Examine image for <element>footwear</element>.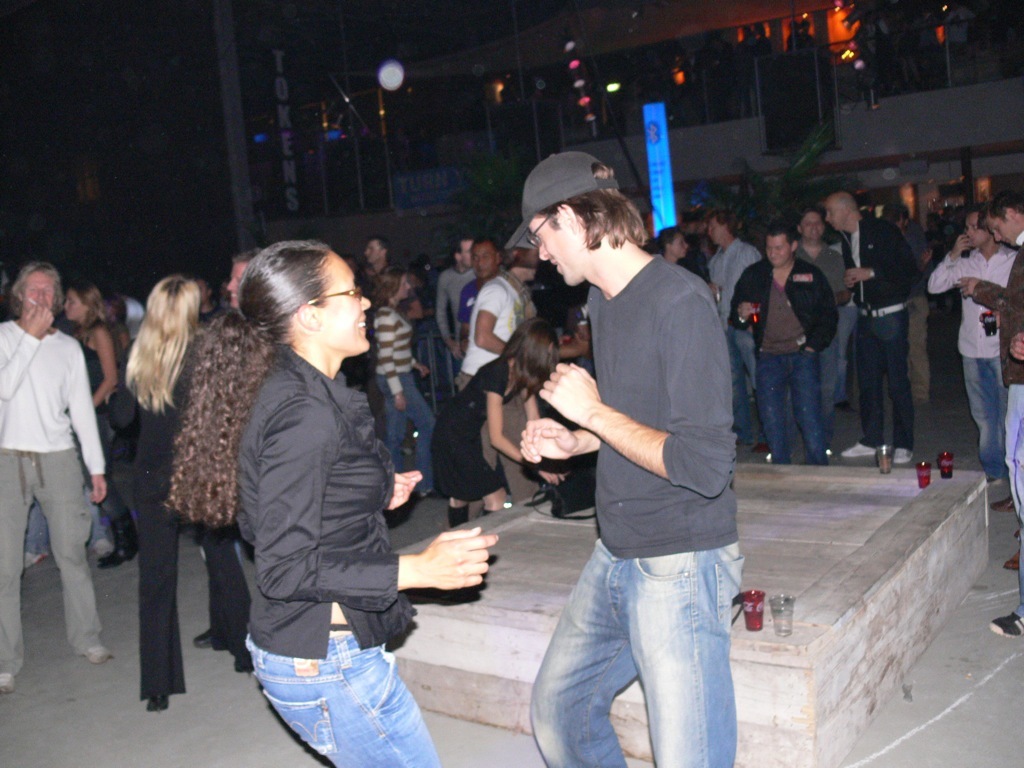
Examination result: box(72, 642, 114, 663).
